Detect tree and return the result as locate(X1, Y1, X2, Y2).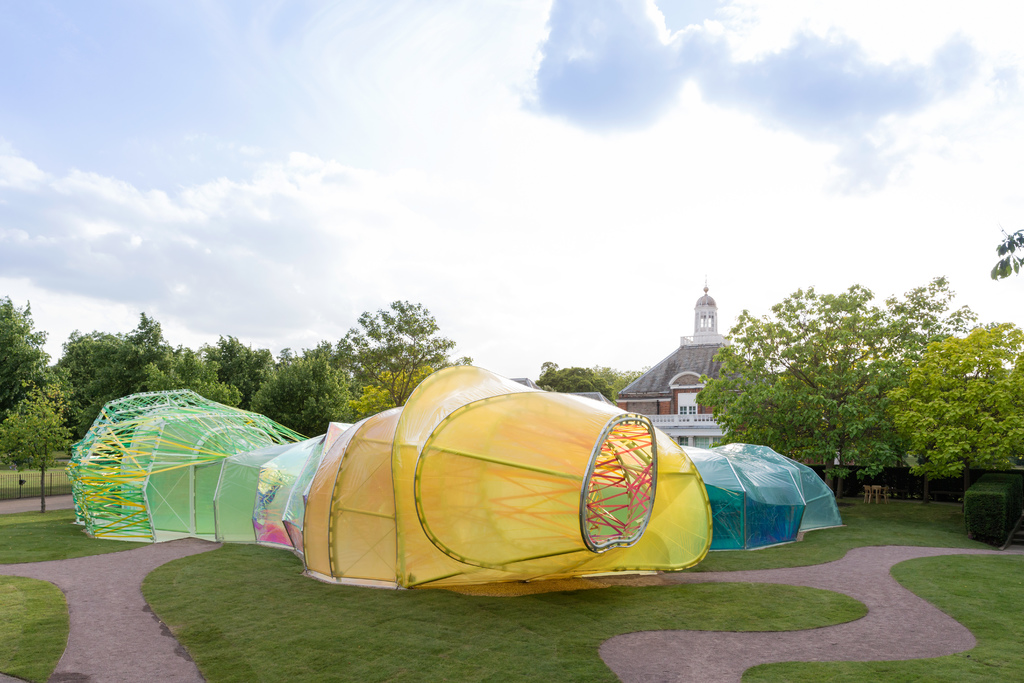
locate(0, 375, 75, 509).
